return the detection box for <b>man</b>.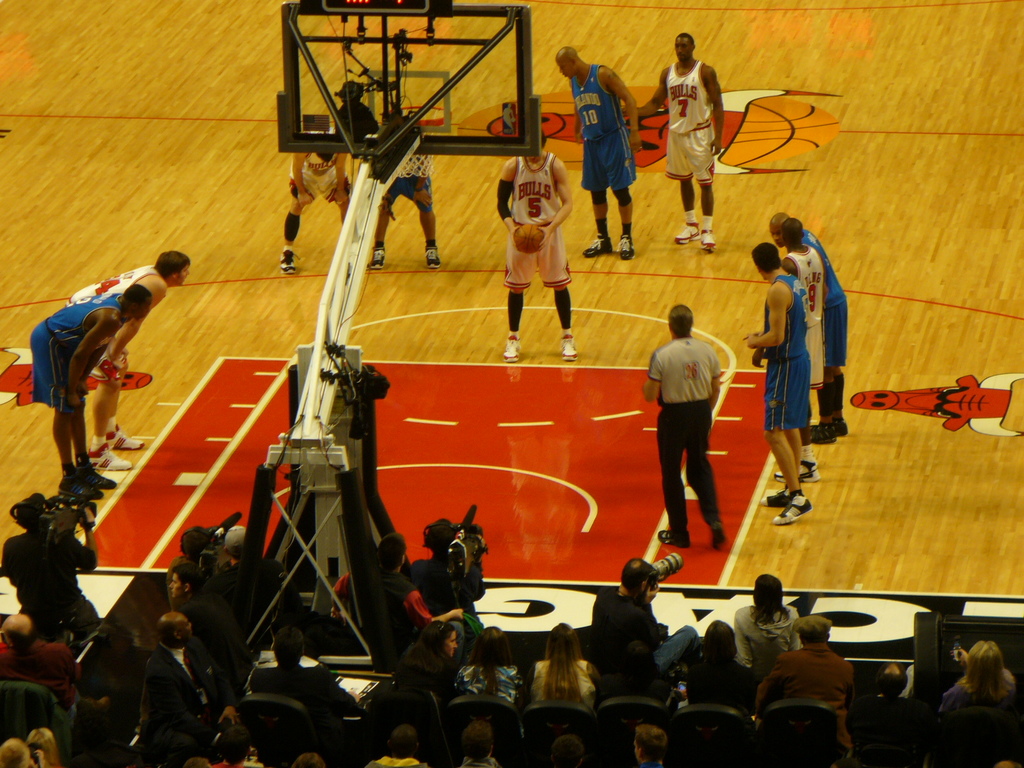
select_region(369, 150, 449, 269).
